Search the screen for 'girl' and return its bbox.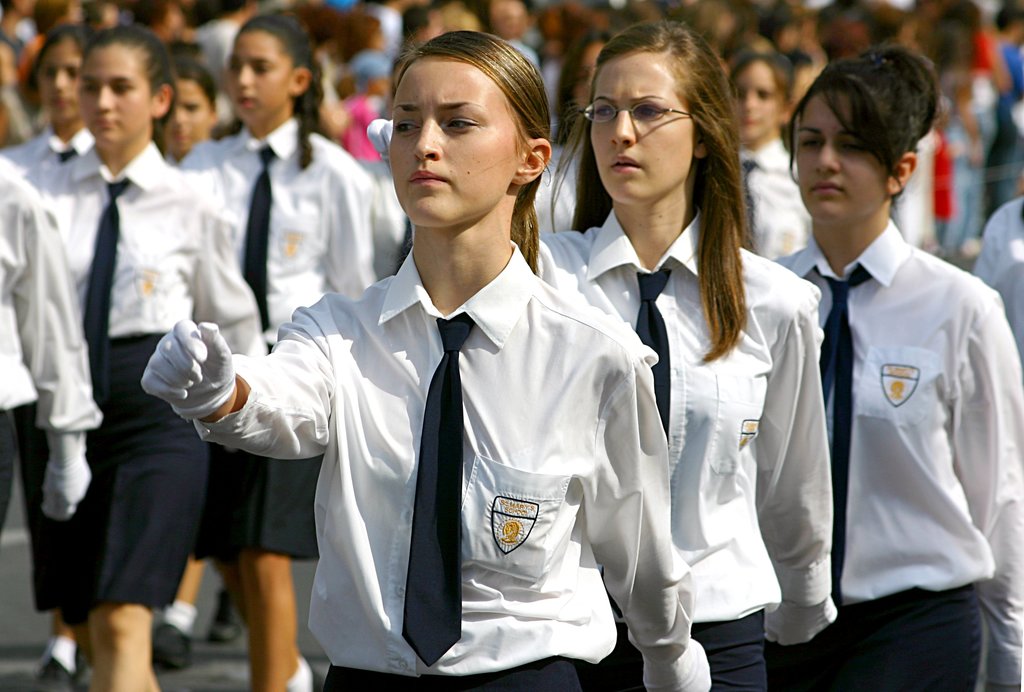
Found: bbox=(728, 40, 808, 261).
